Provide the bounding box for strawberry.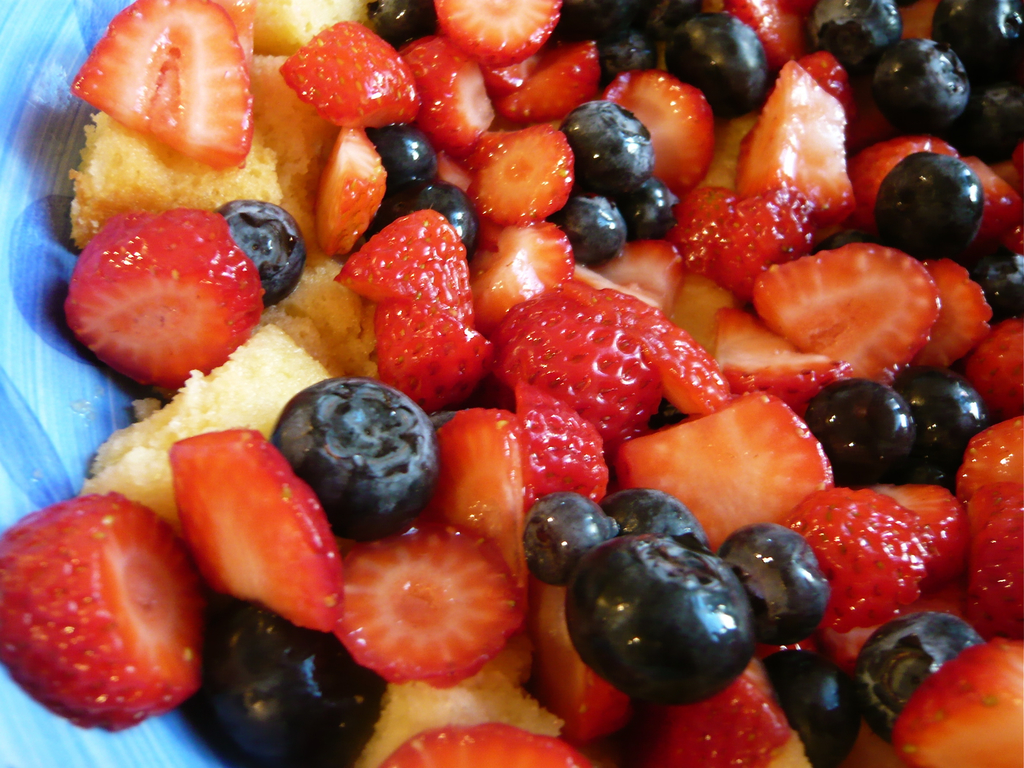
(465, 119, 578, 226).
